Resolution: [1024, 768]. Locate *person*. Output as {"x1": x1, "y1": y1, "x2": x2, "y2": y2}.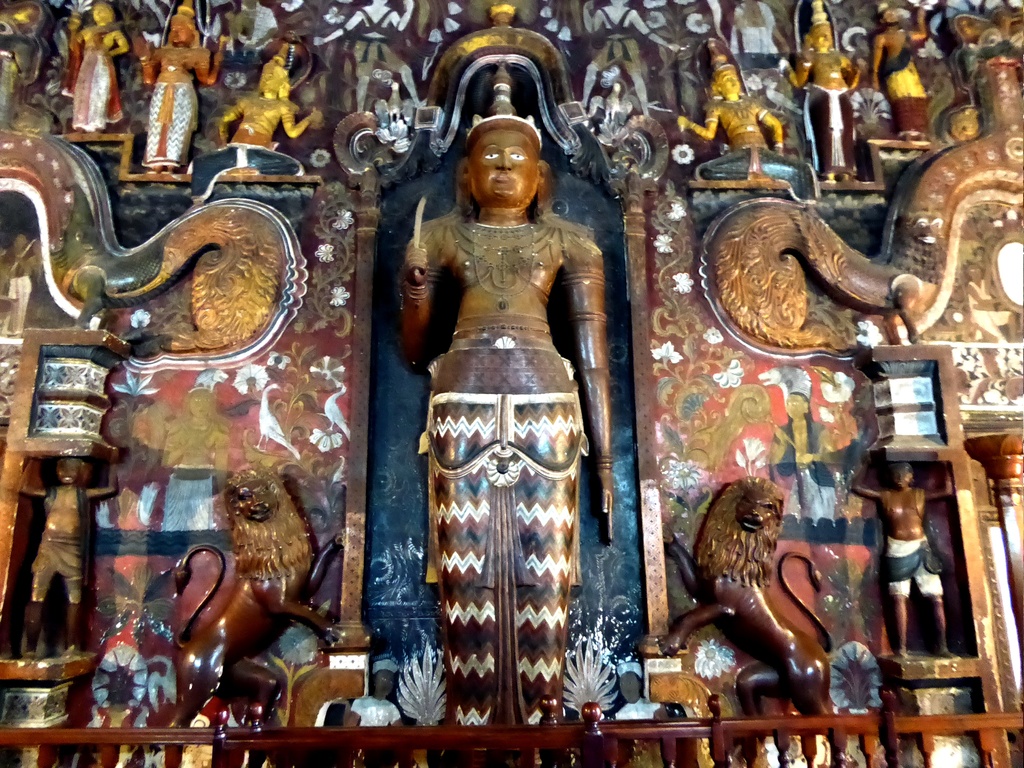
{"x1": 74, "y1": 3, "x2": 131, "y2": 136}.
